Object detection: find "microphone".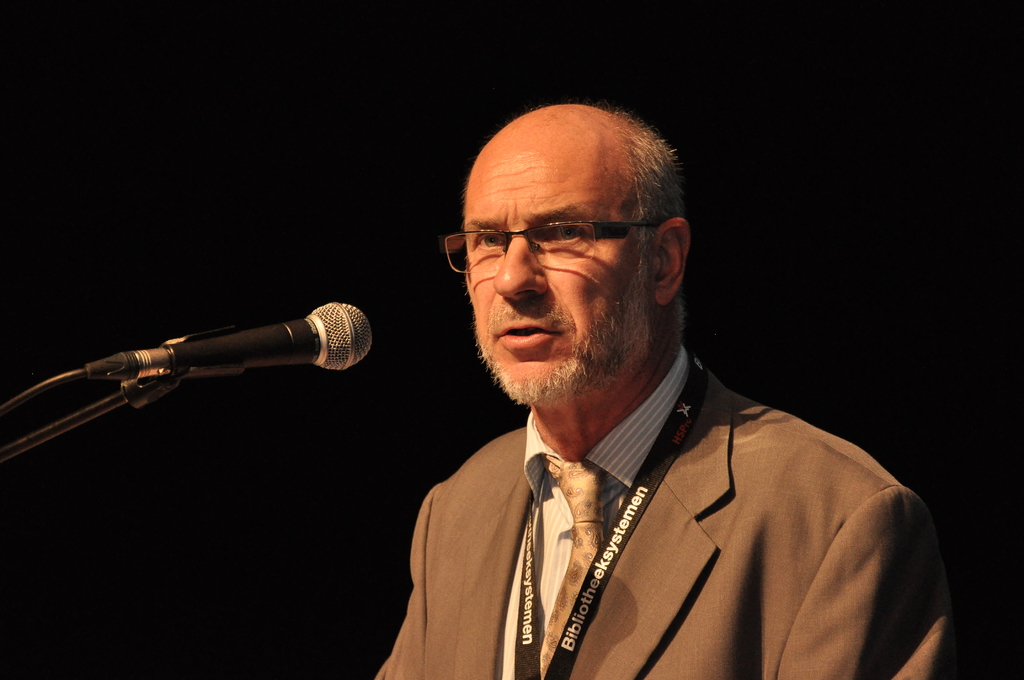
<box>88,299,375,379</box>.
